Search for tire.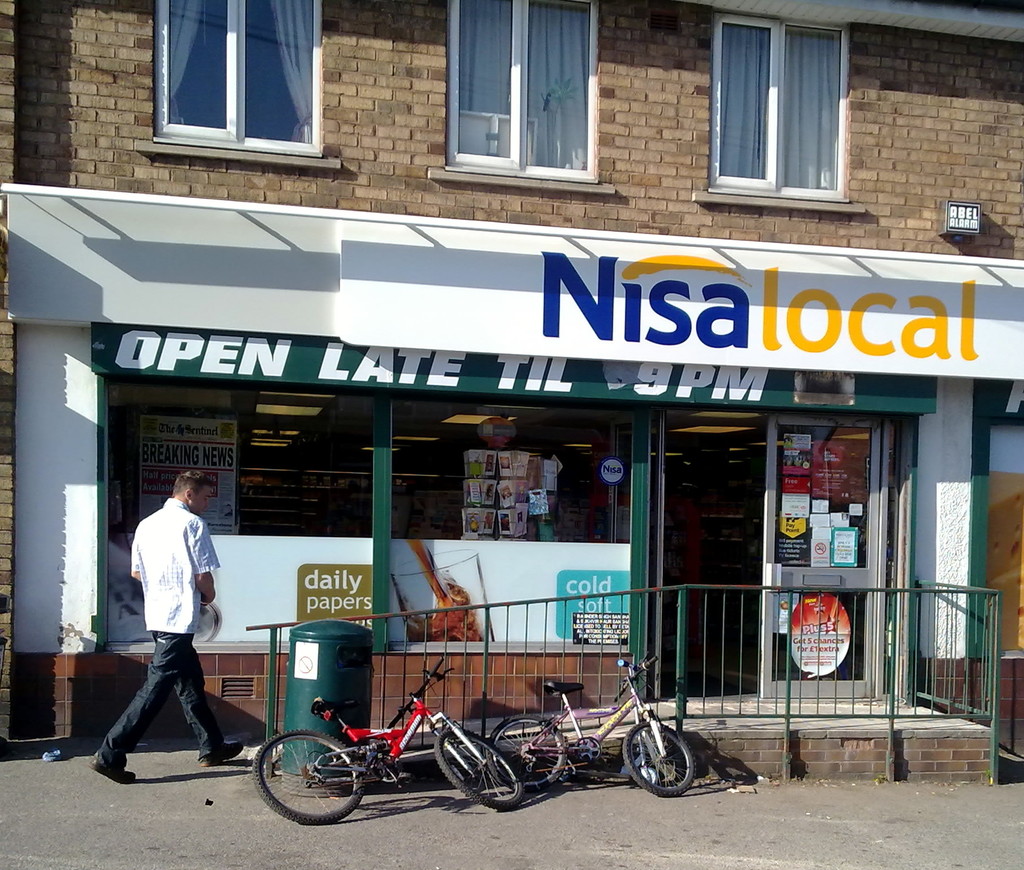
Found at left=494, top=712, right=563, bottom=793.
